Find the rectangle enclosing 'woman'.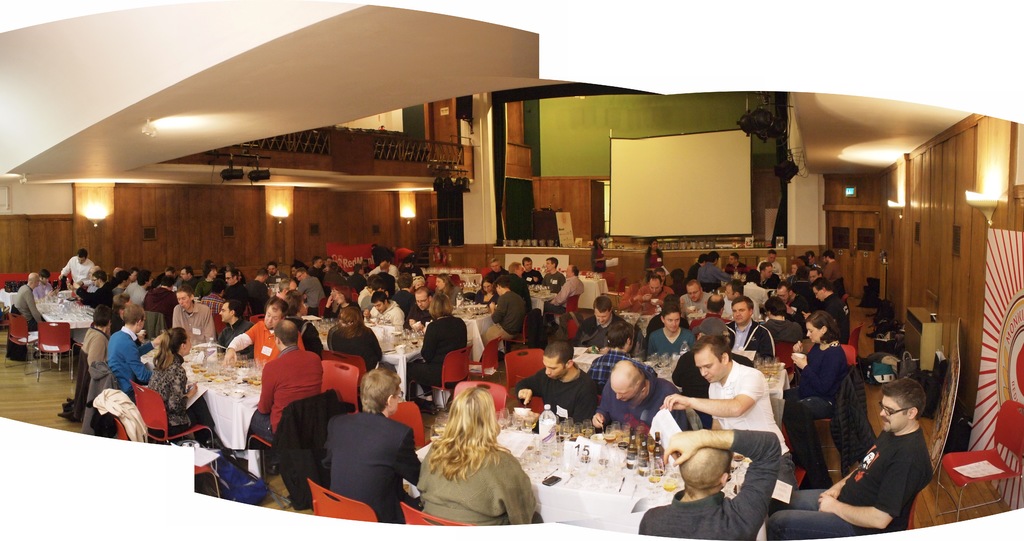
x1=401, y1=293, x2=472, y2=416.
